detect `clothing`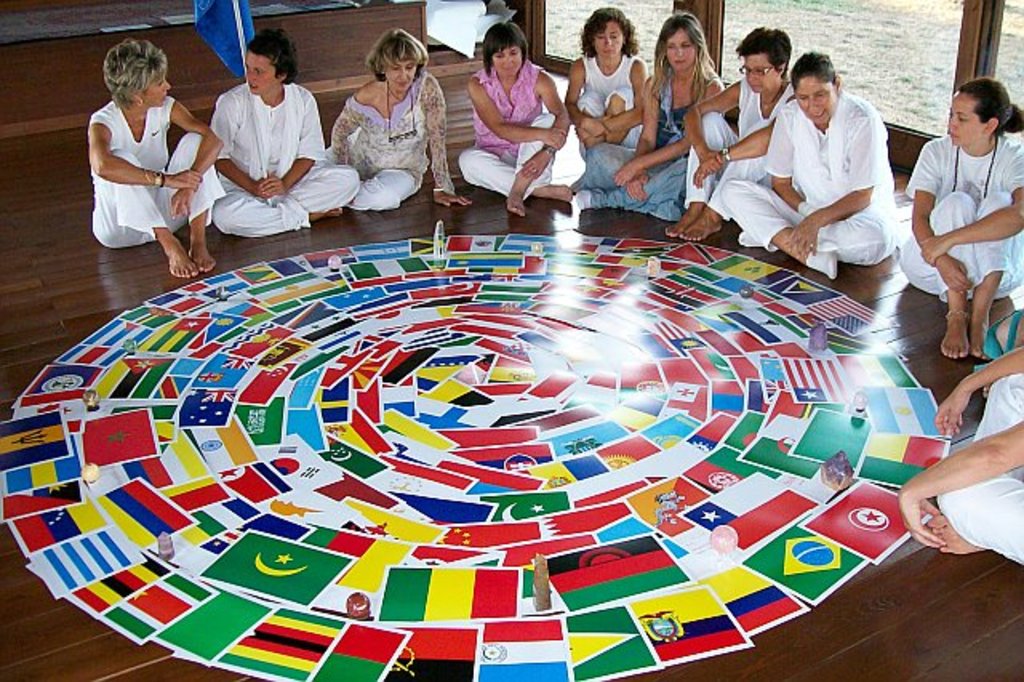
[left=899, top=134, right=1022, bottom=336]
